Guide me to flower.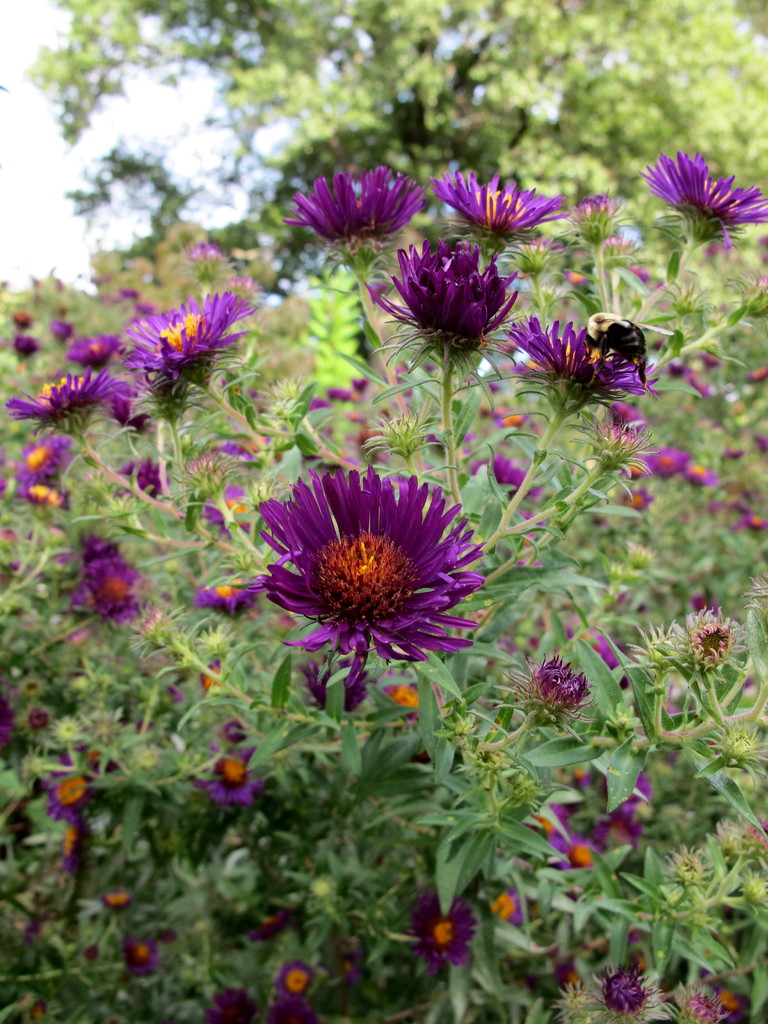
Guidance: x1=604, y1=771, x2=652, y2=799.
